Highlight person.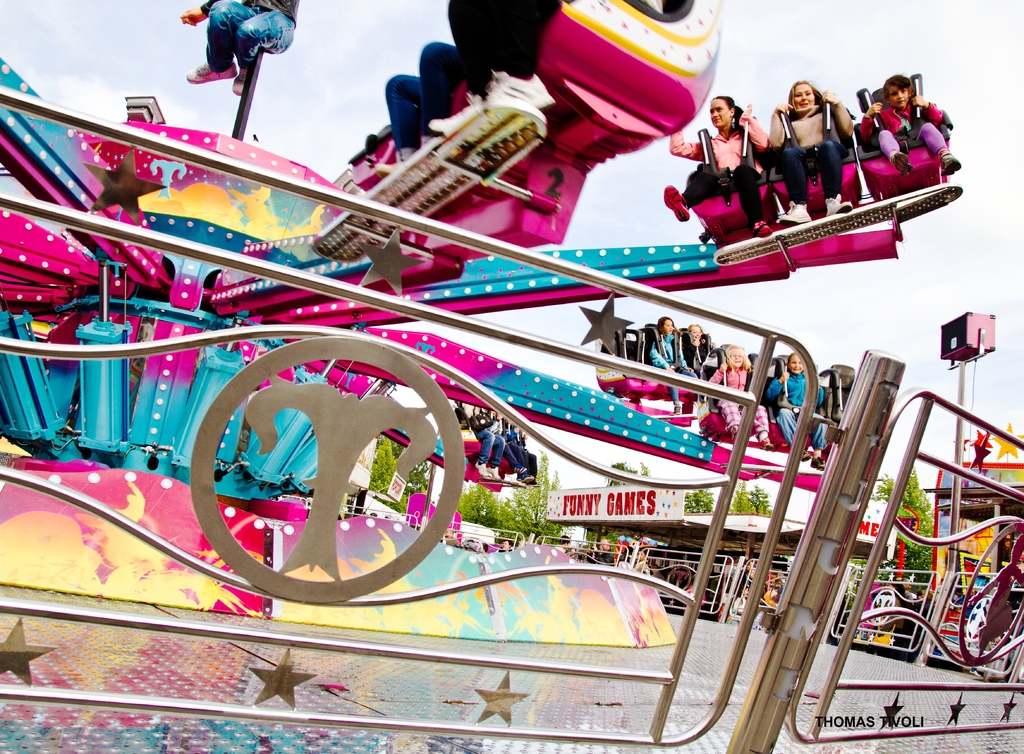
Highlighted region: region(471, 406, 506, 481).
